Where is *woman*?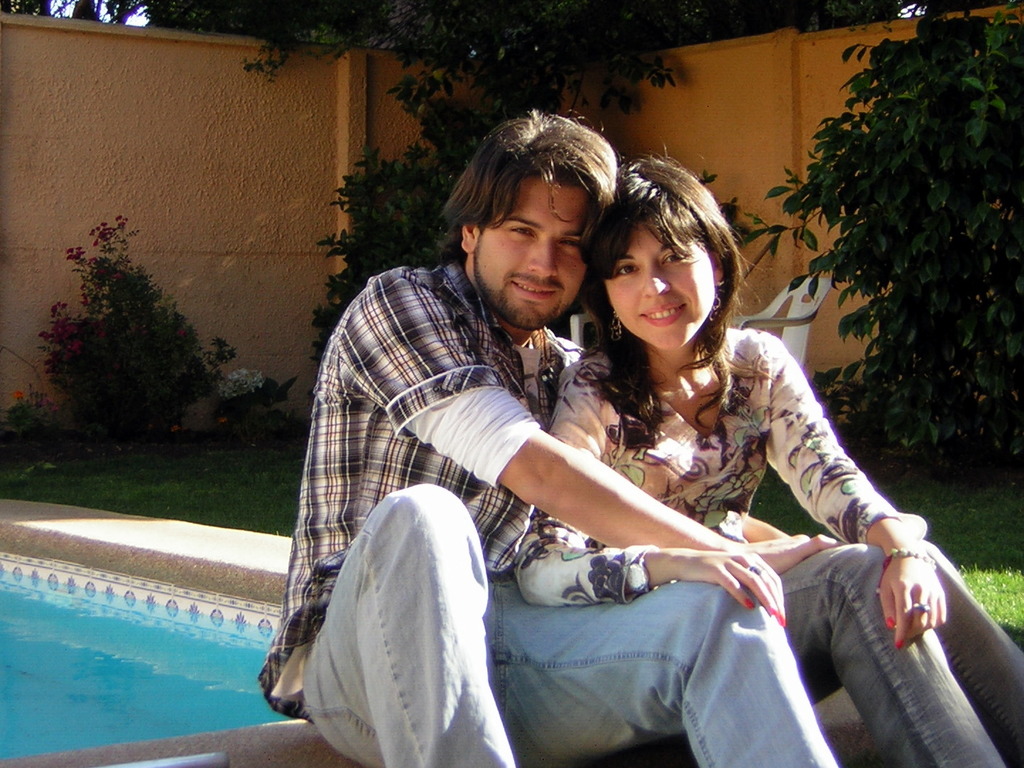
[left=520, top=167, right=905, bottom=740].
